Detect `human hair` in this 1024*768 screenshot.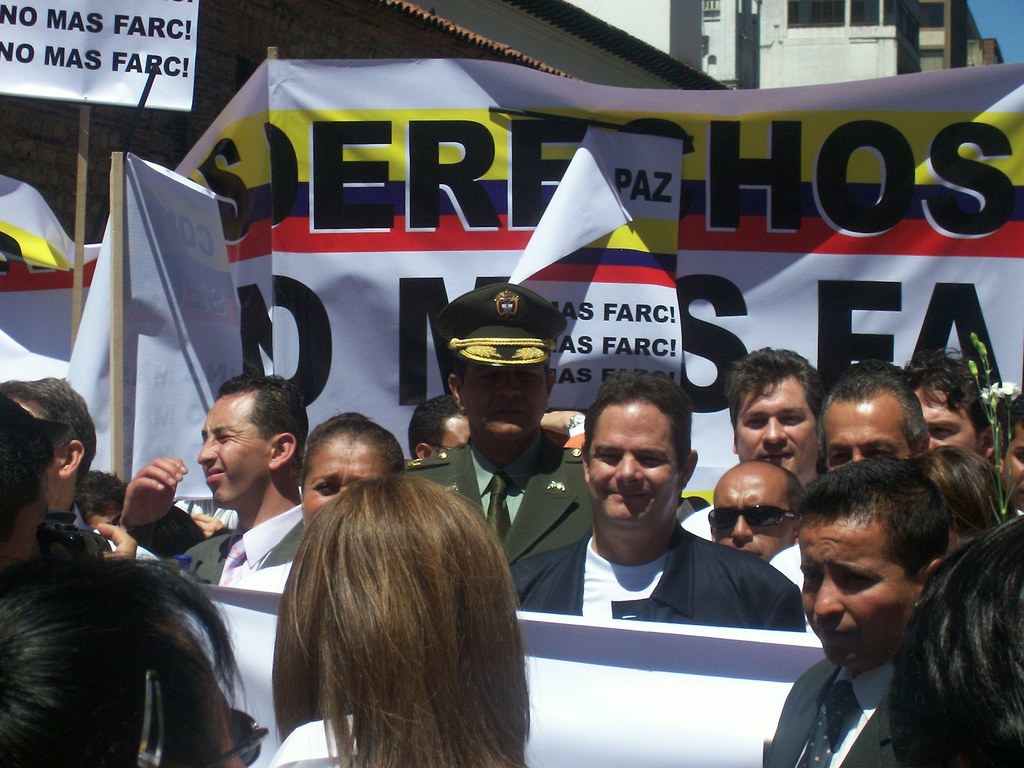
Detection: 0/552/250/767.
